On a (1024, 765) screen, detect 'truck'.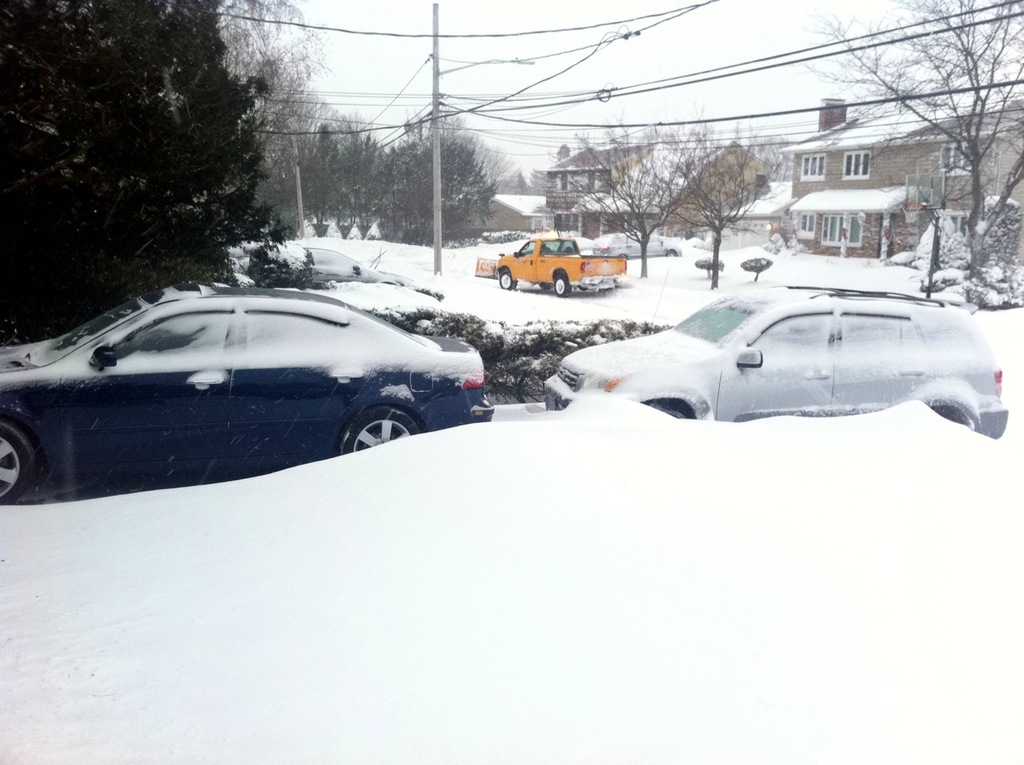
region(463, 224, 649, 297).
